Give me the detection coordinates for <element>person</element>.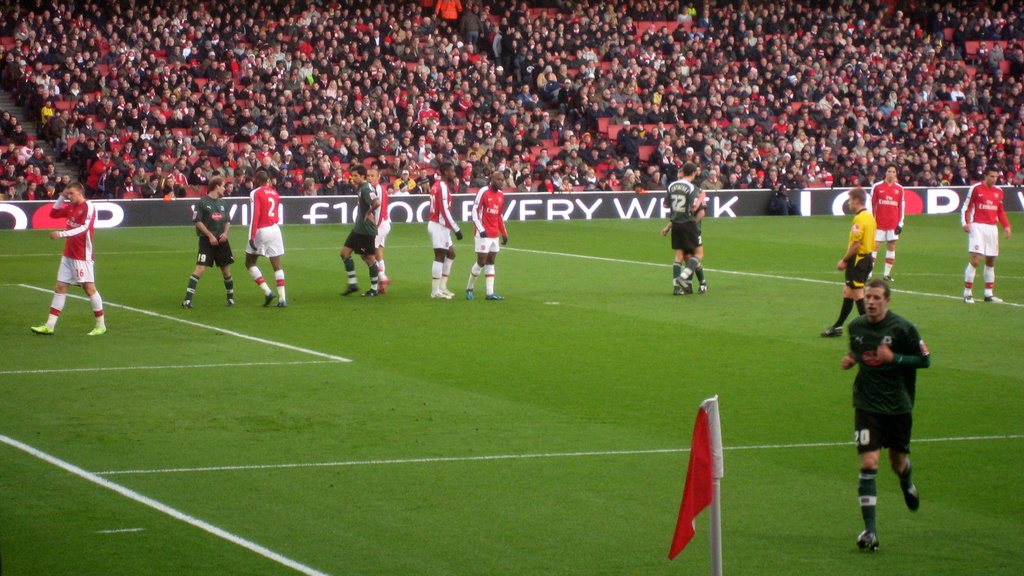
x1=356 y1=163 x2=392 y2=287.
